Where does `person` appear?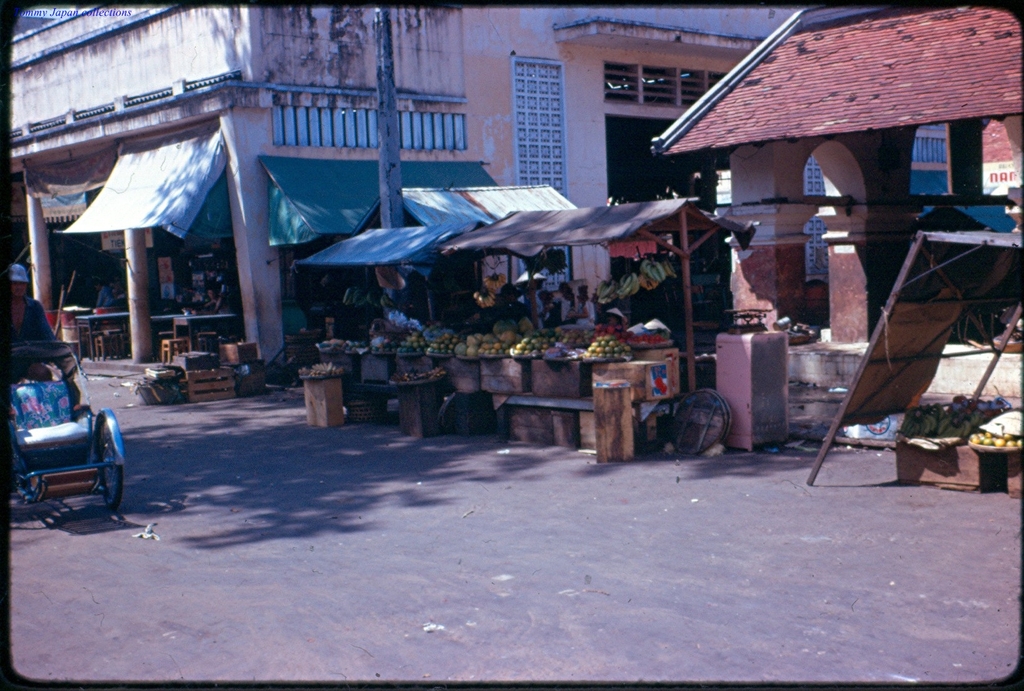
Appears at <bbox>11, 263, 56, 385</bbox>.
